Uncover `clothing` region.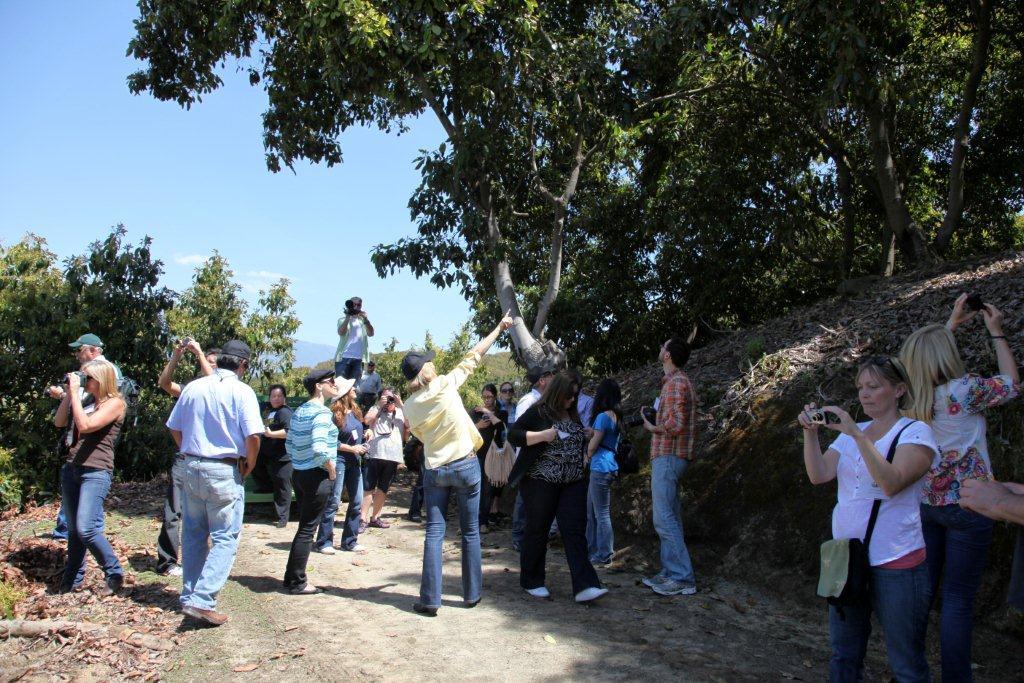
Uncovered: left=357, top=460, right=394, bottom=484.
